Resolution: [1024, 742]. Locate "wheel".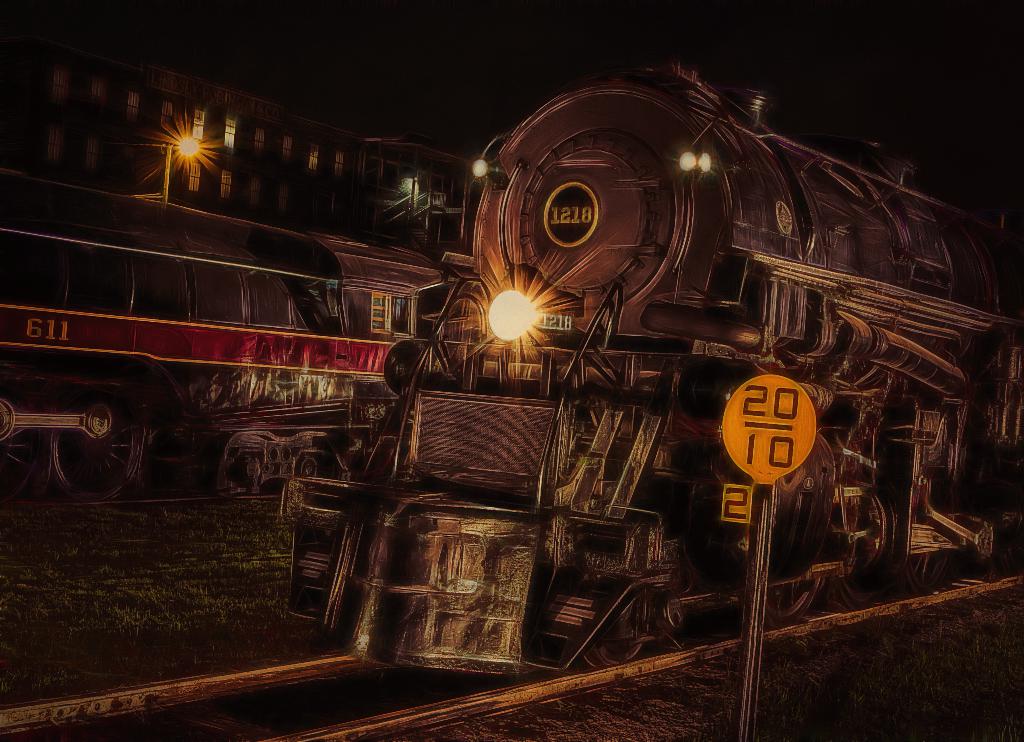
896:549:952:593.
